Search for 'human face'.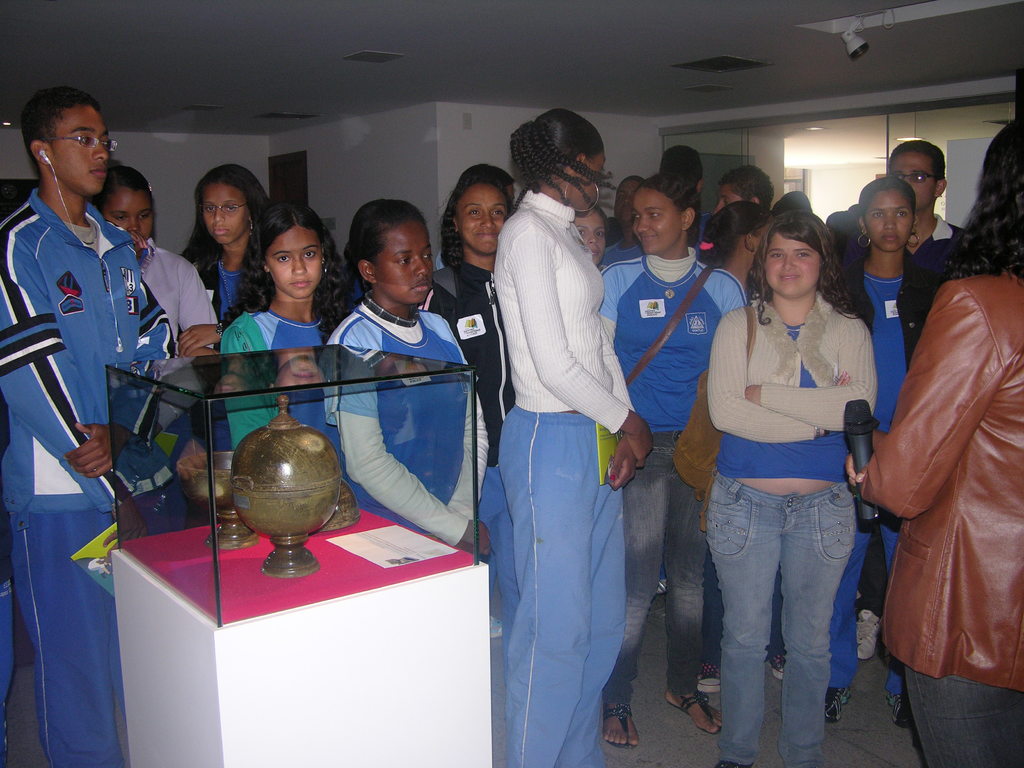
Found at [x1=200, y1=183, x2=251, y2=246].
